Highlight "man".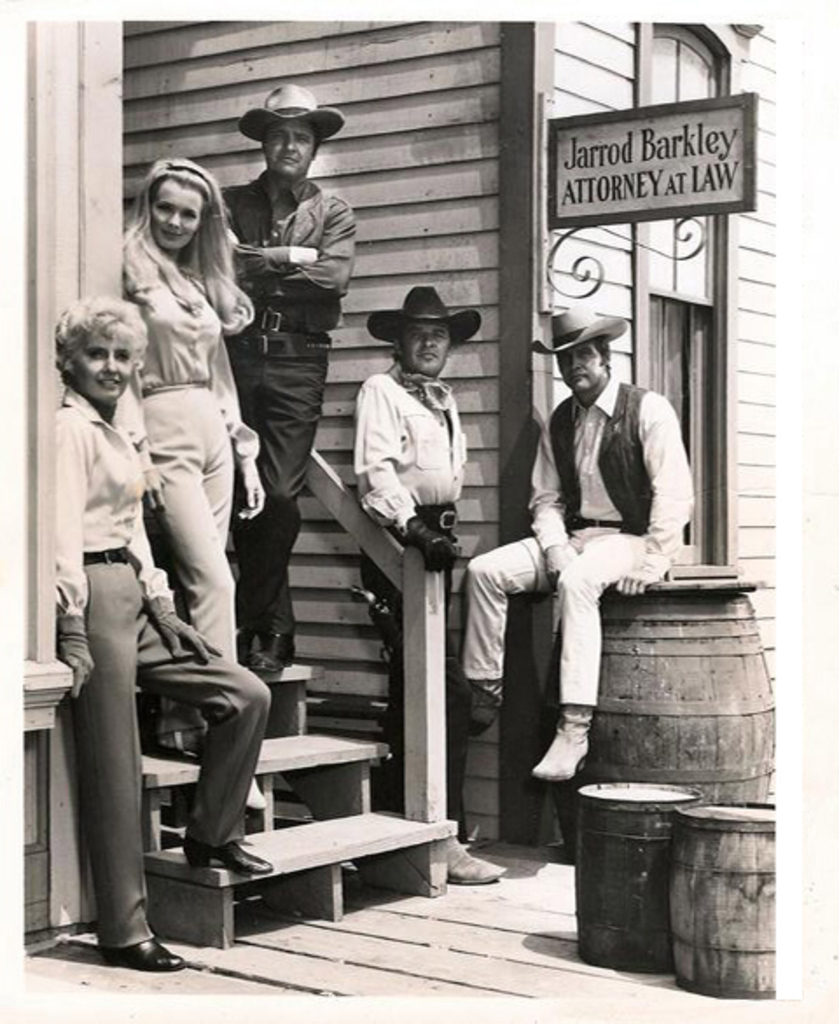
Highlighted region: left=213, top=82, right=360, bottom=678.
